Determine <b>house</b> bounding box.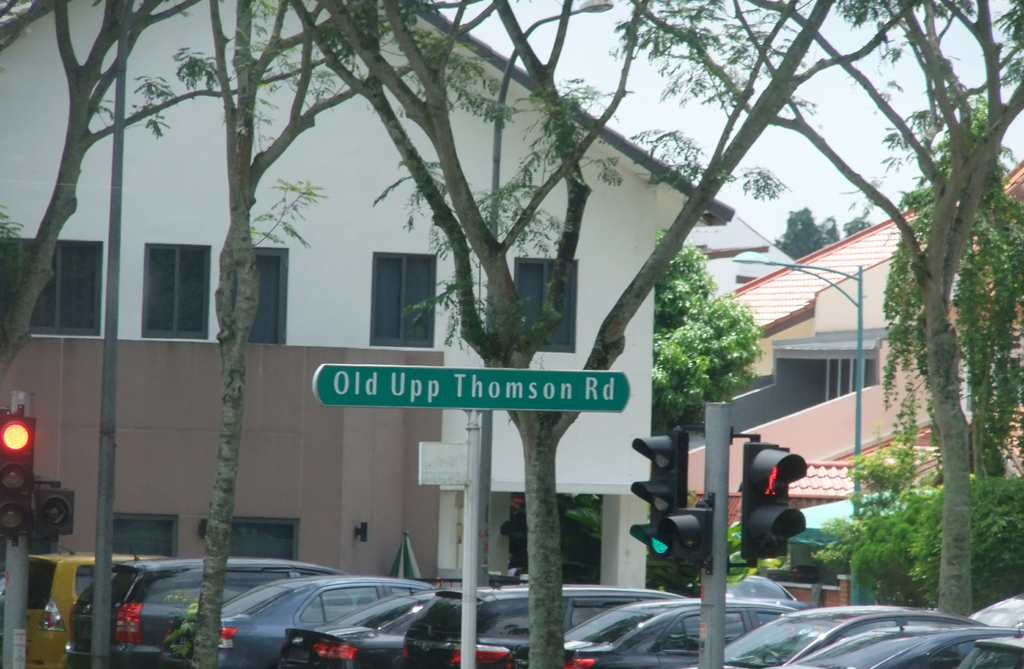
Determined: [left=684, top=218, right=797, bottom=296].
